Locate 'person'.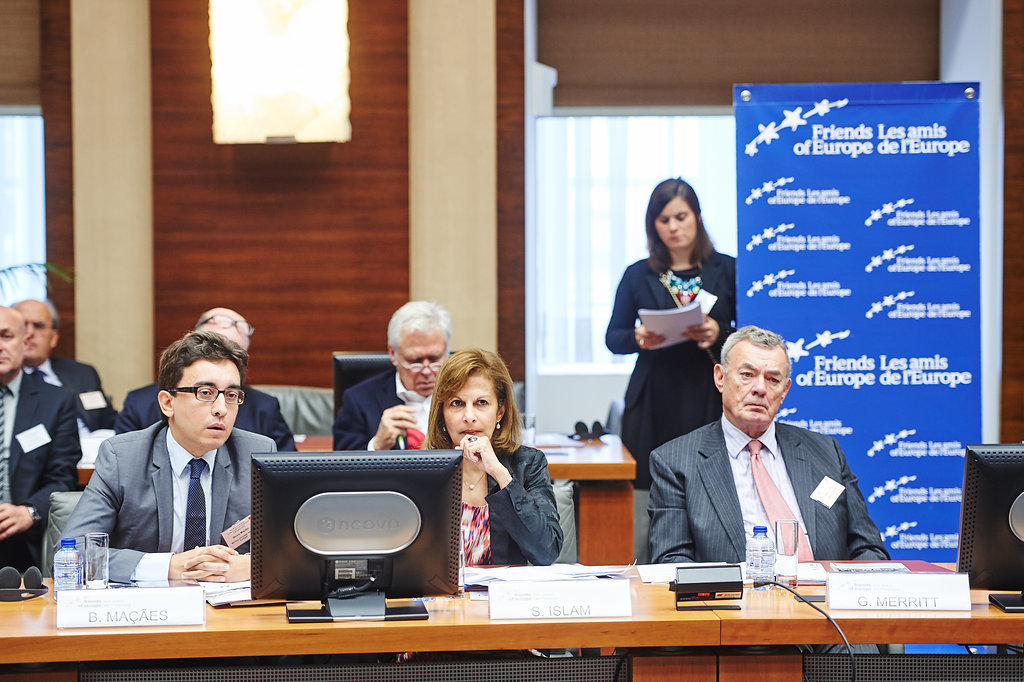
Bounding box: 599:169:743:487.
